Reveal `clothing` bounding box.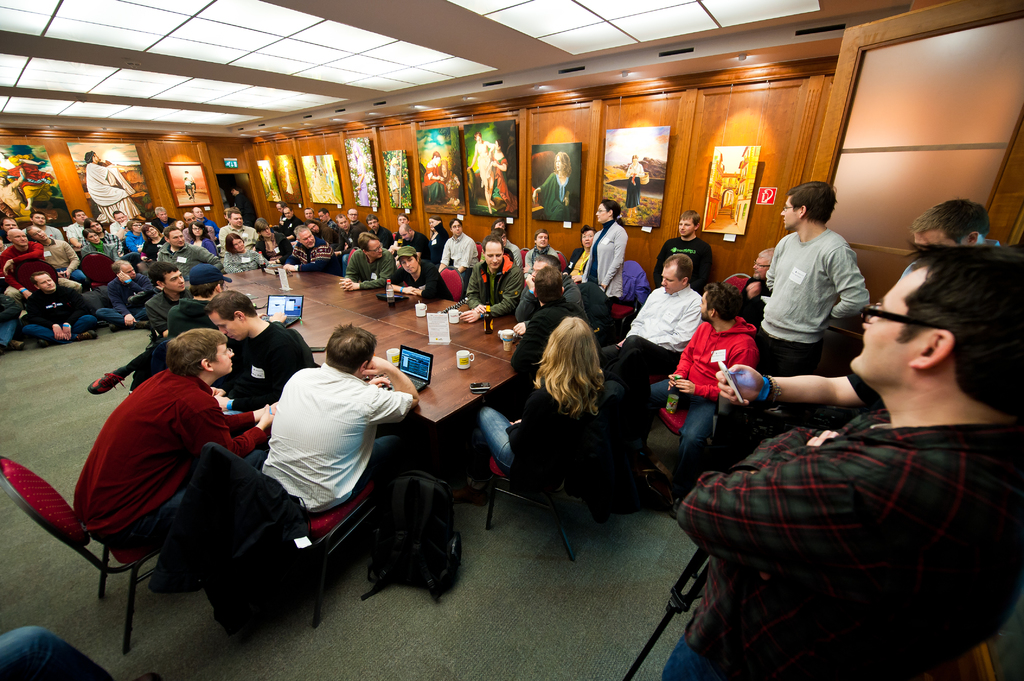
Revealed: Rect(348, 218, 369, 236).
